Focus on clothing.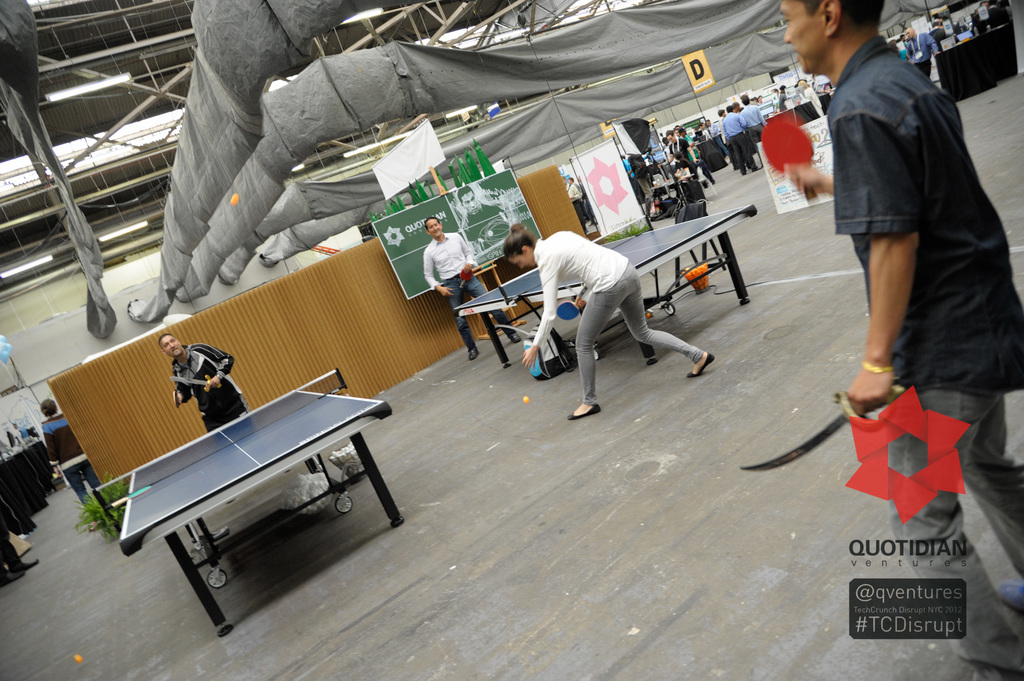
Focused at bbox=(172, 347, 238, 428).
